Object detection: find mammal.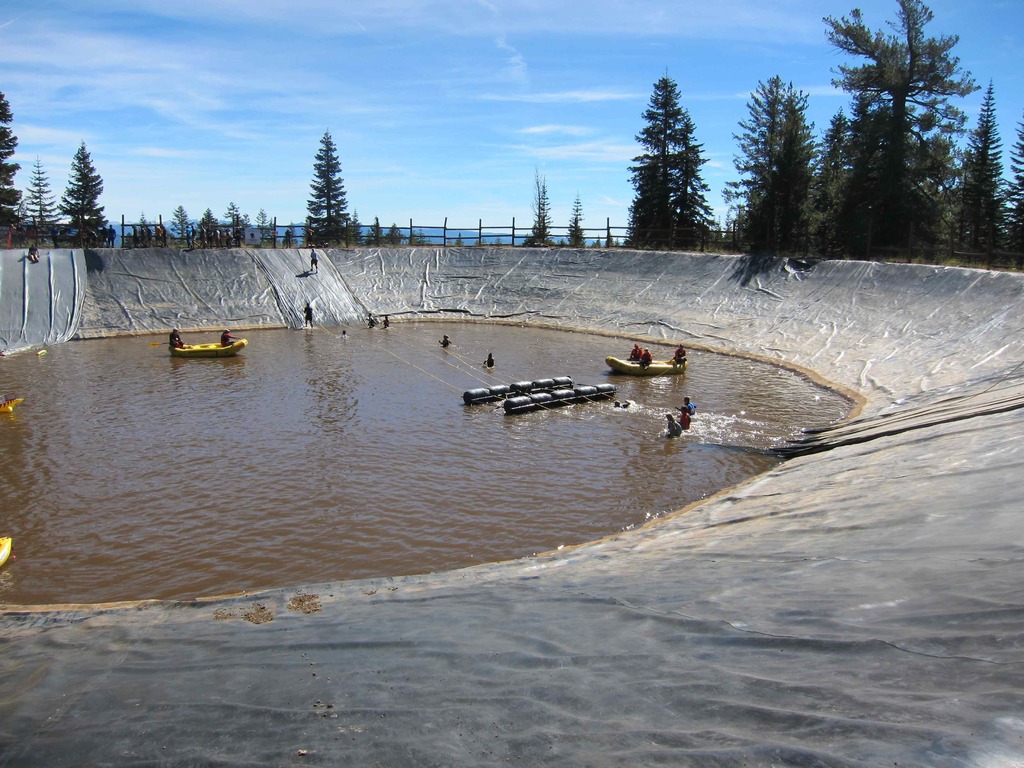
[left=283, top=227, right=292, bottom=247].
